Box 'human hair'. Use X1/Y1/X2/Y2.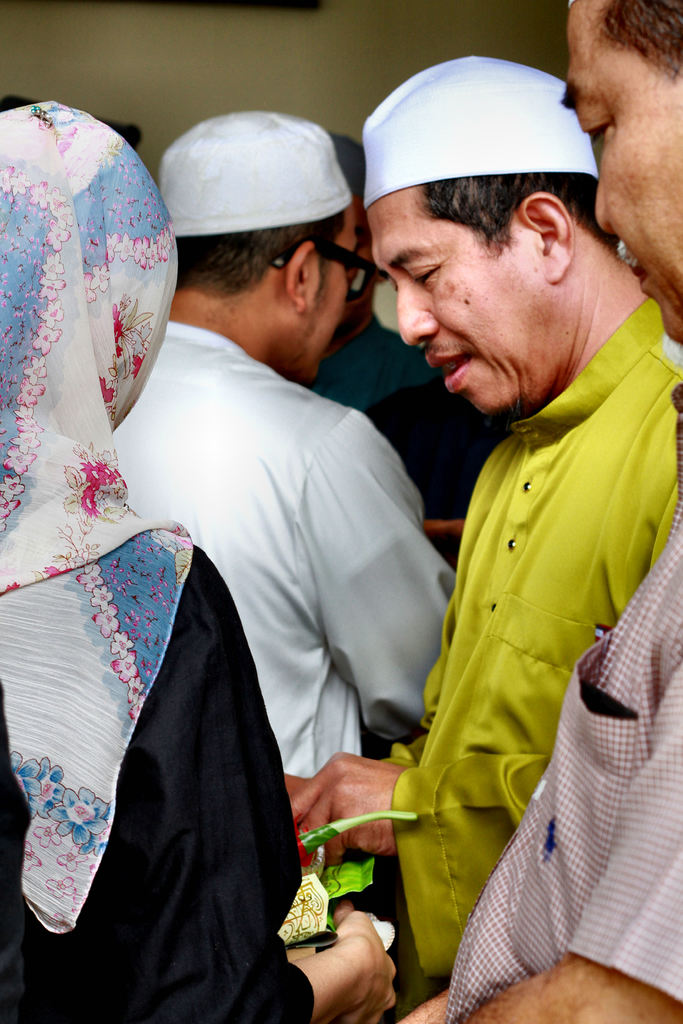
151/218/311/309.
